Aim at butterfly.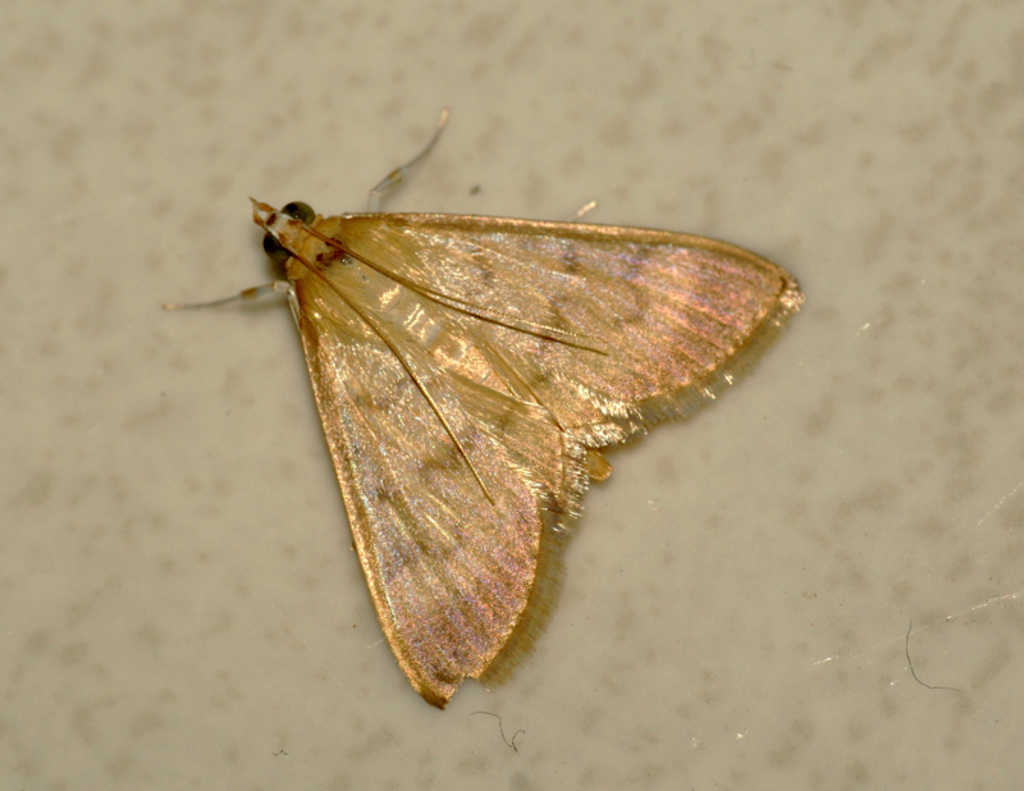
Aimed at select_region(165, 122, 823, 698).
